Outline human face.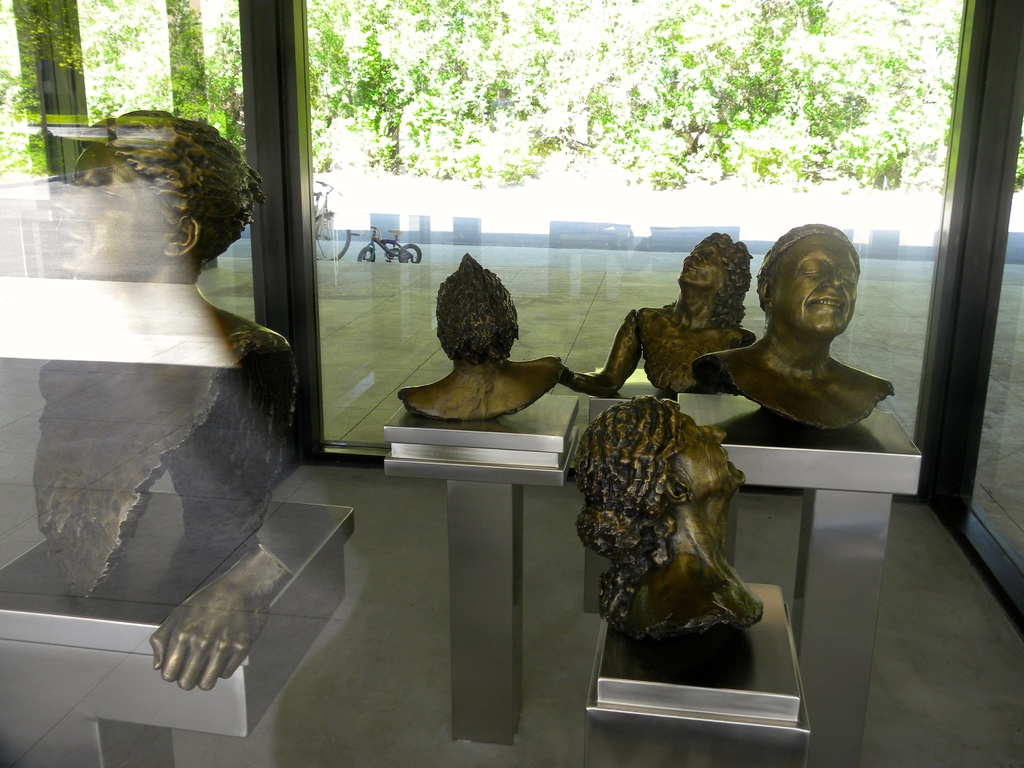
Outline: Rect(676, 241, 728, 291).
